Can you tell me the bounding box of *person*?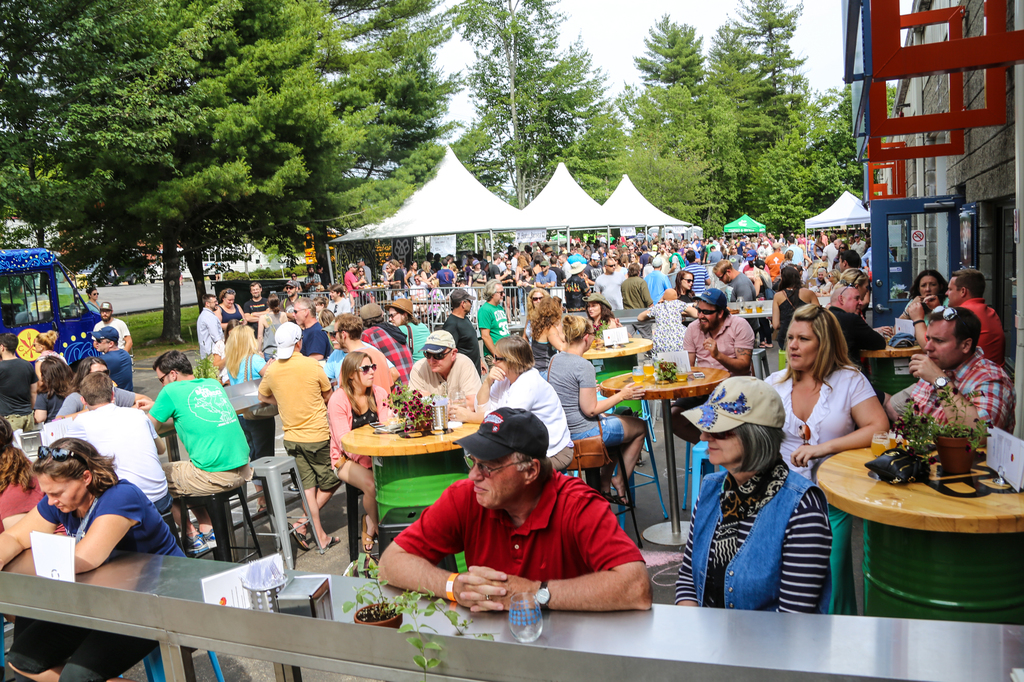
[200, 297, 226, 356].
